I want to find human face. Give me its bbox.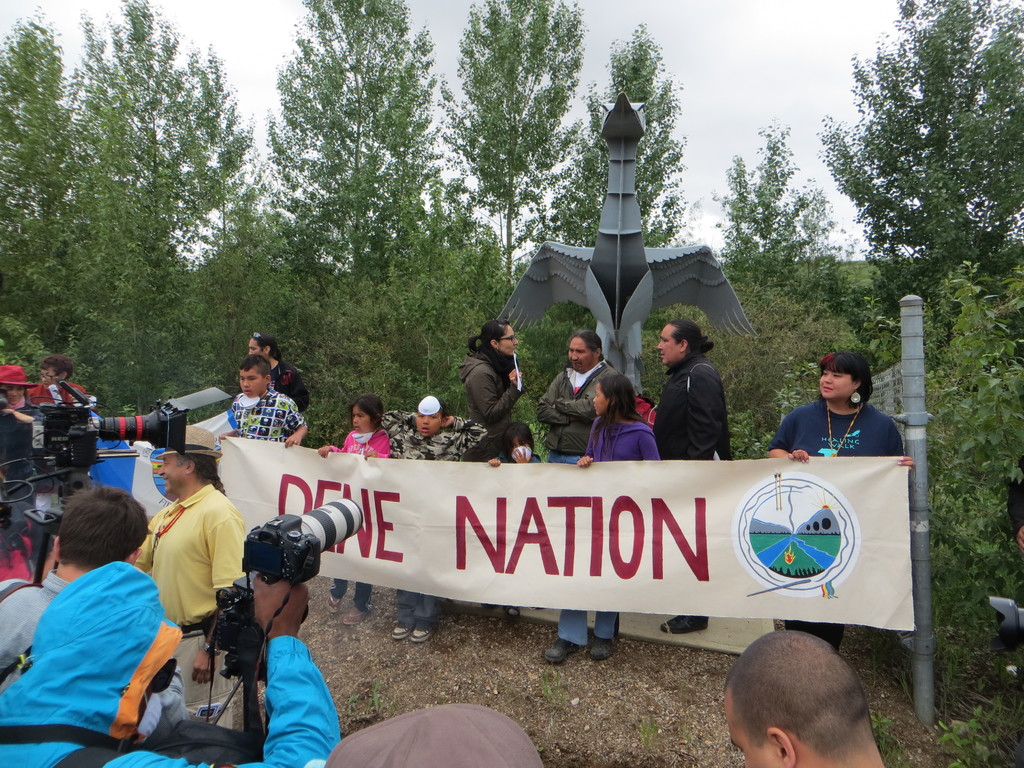
820, 360, 851, 403.
